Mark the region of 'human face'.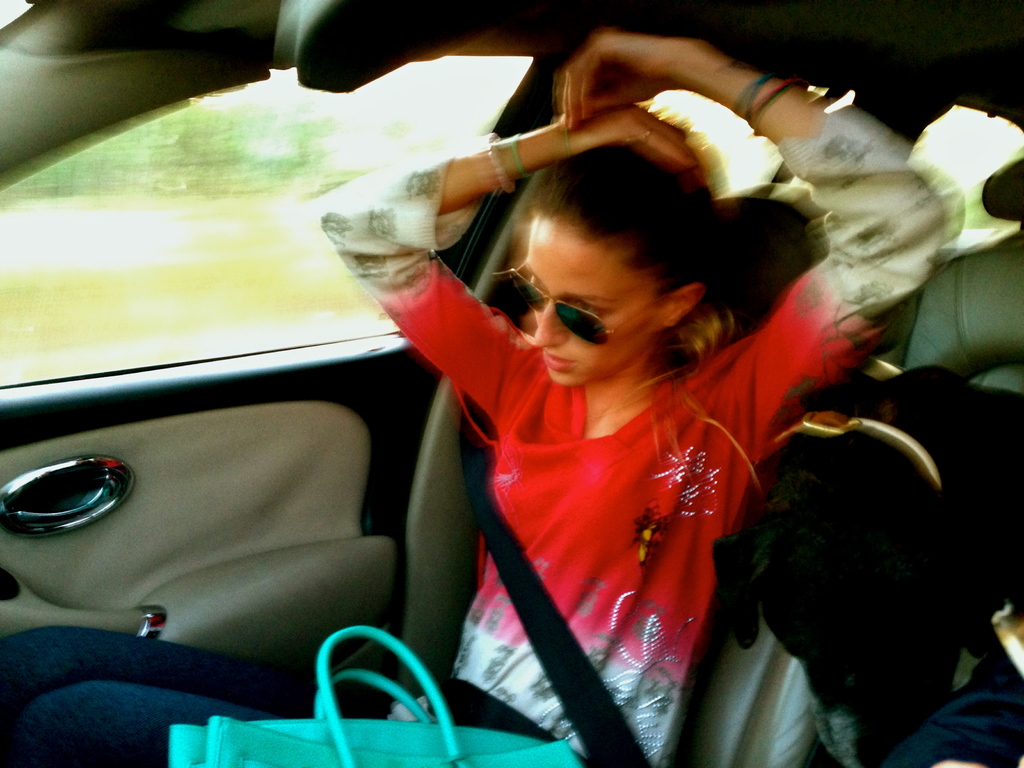
Region: (left=521, top=209, right=668, bottom=388).
